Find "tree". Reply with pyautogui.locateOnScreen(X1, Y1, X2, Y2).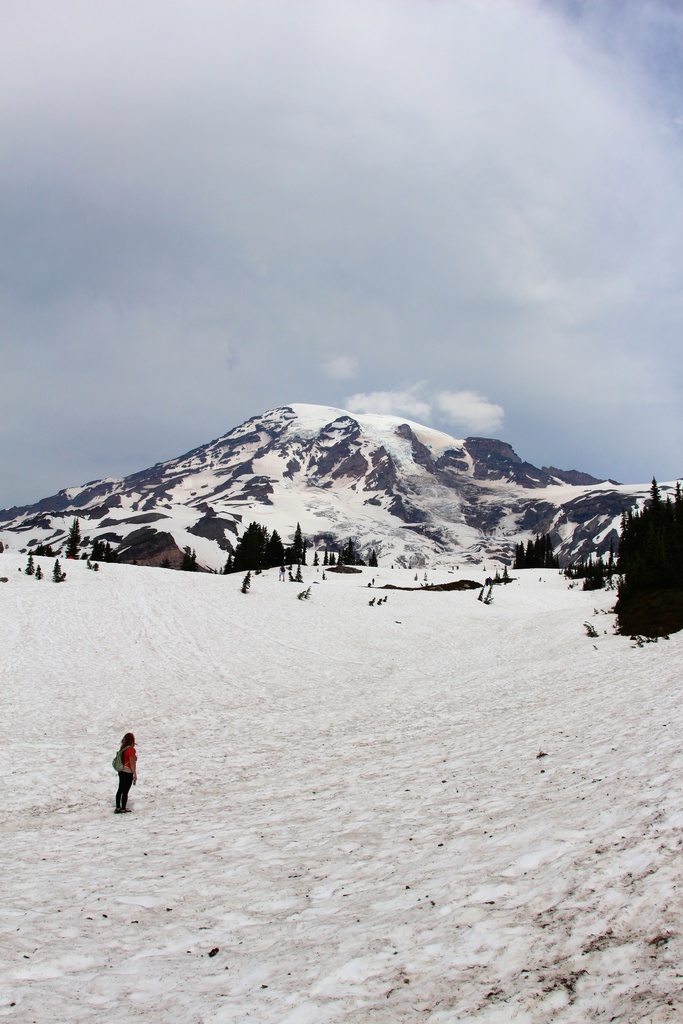
pyautogui.locateOnScreen(64, 516, 90, 557).
